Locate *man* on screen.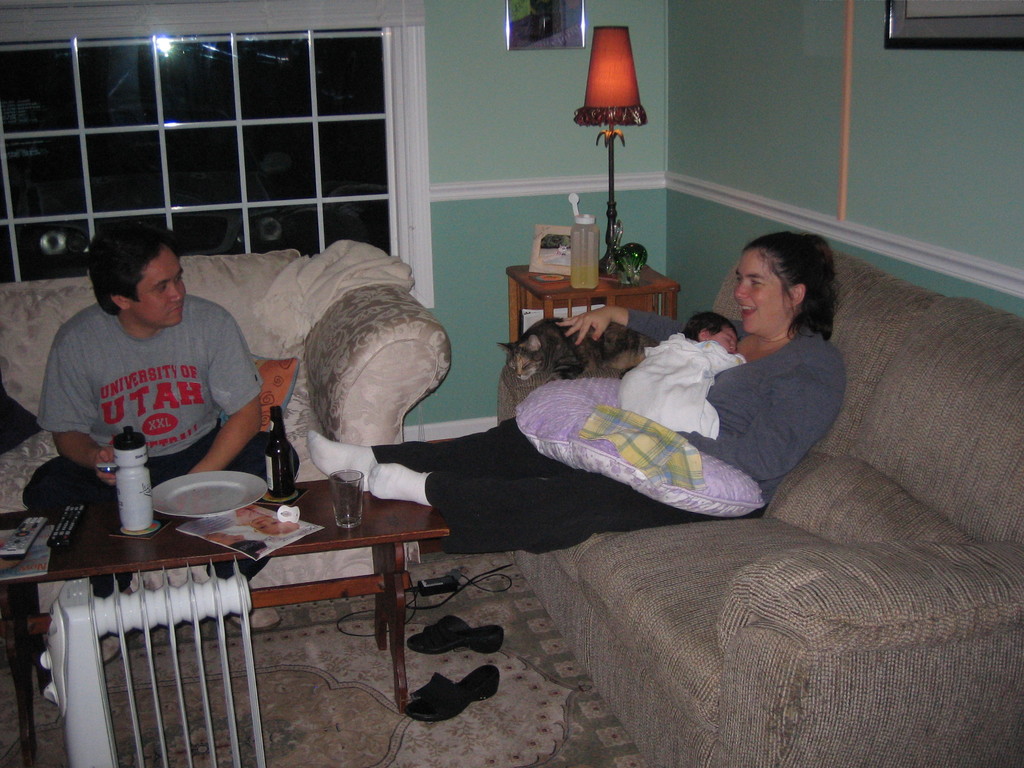
On screen at Rect(29, 251, 281, 615).
